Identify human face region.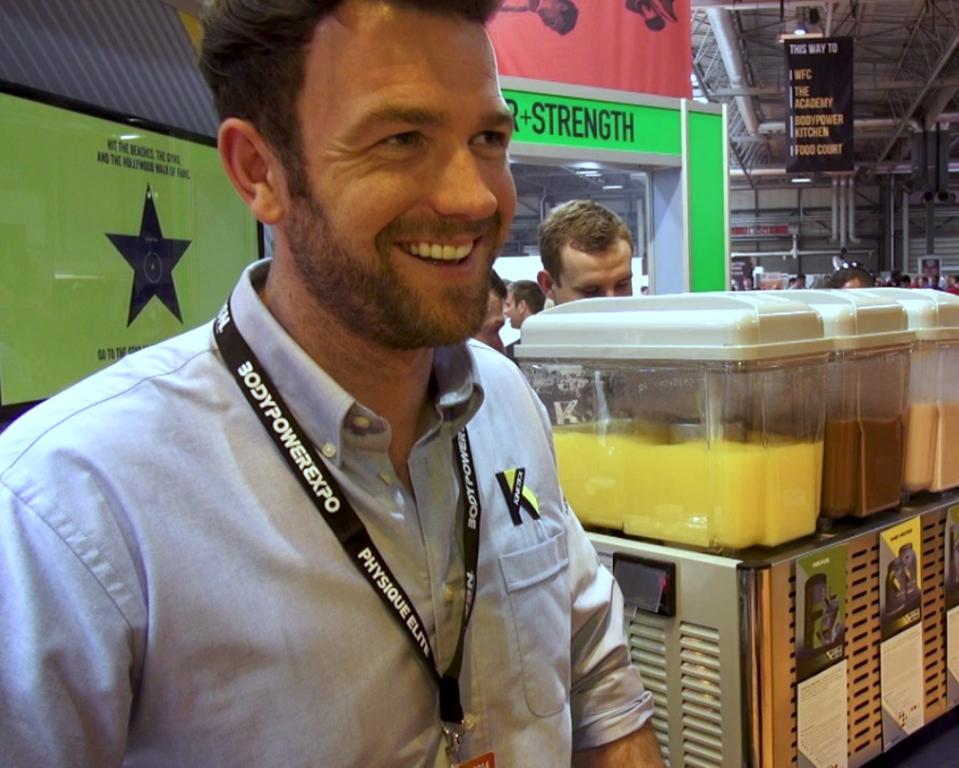
Region: box(282, 8, 524, 344).
